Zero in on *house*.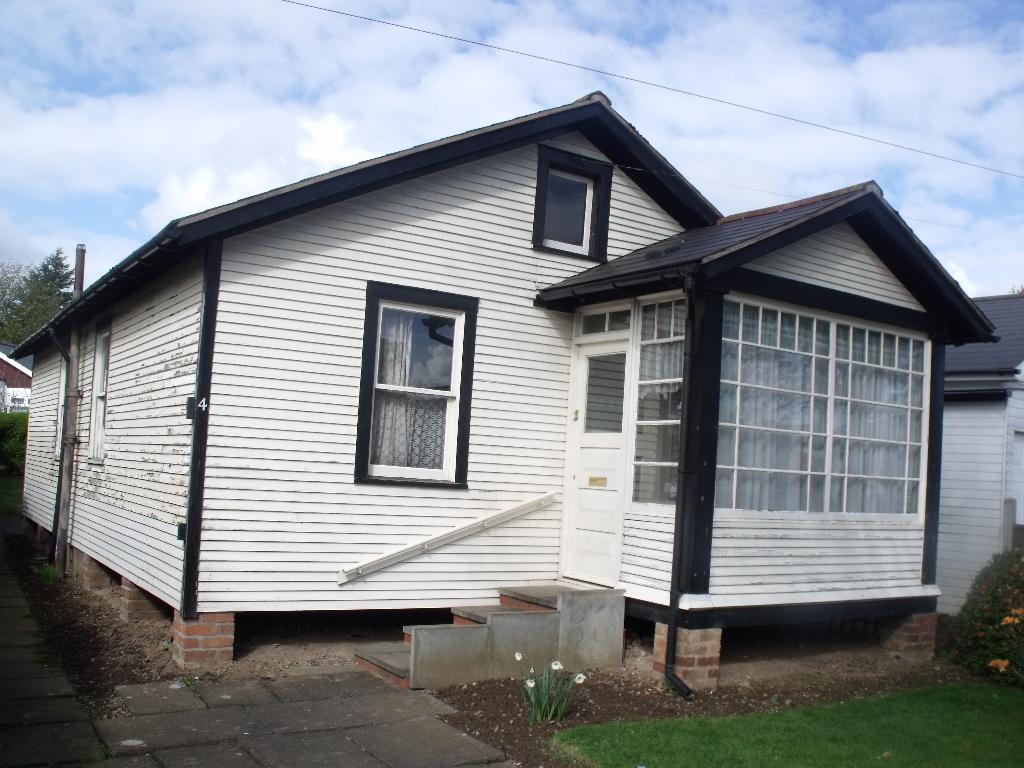
Zeroed in: l=934, t=290, r=1023, b=621.
